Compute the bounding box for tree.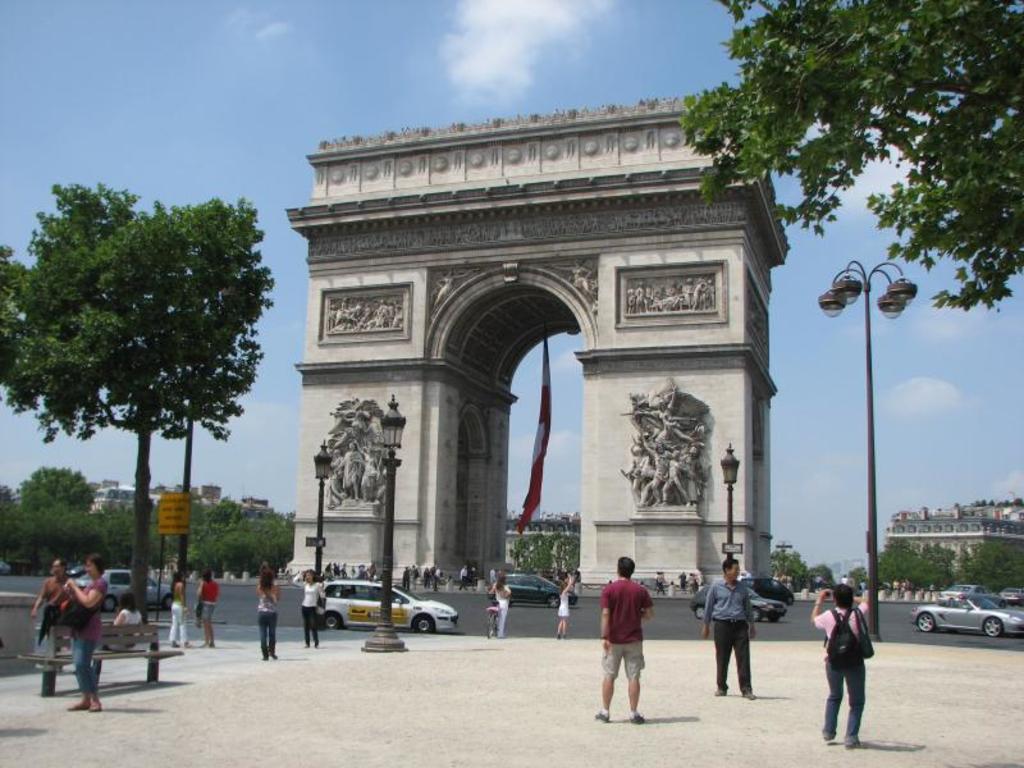
bbox=[957, 540, 1023, 591].
